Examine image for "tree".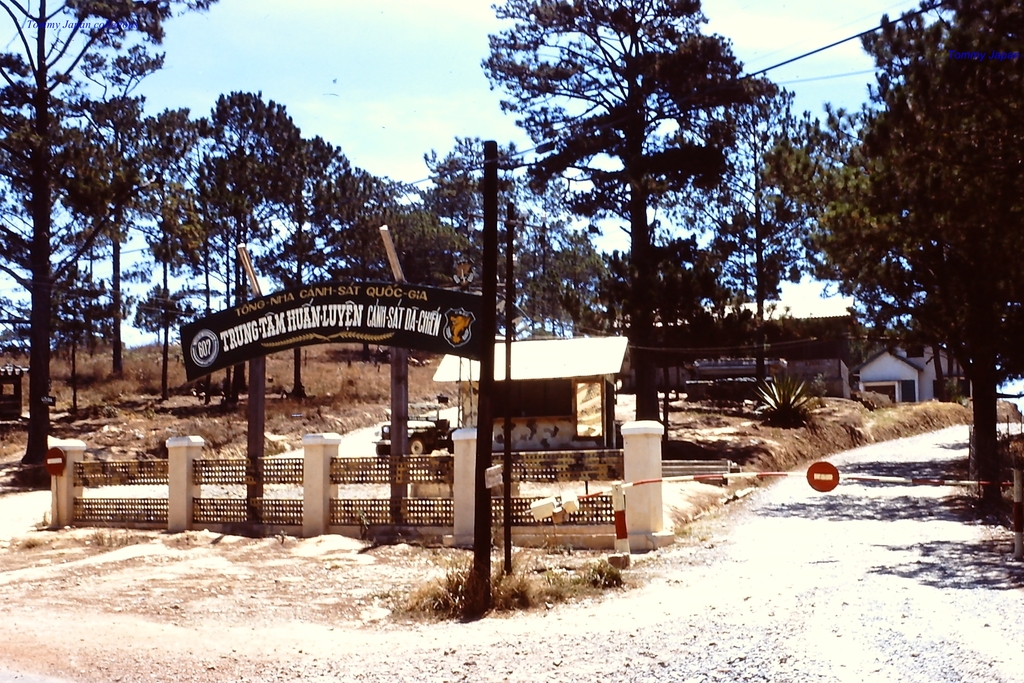
Examination result: box(149, 182, 202, 408).
